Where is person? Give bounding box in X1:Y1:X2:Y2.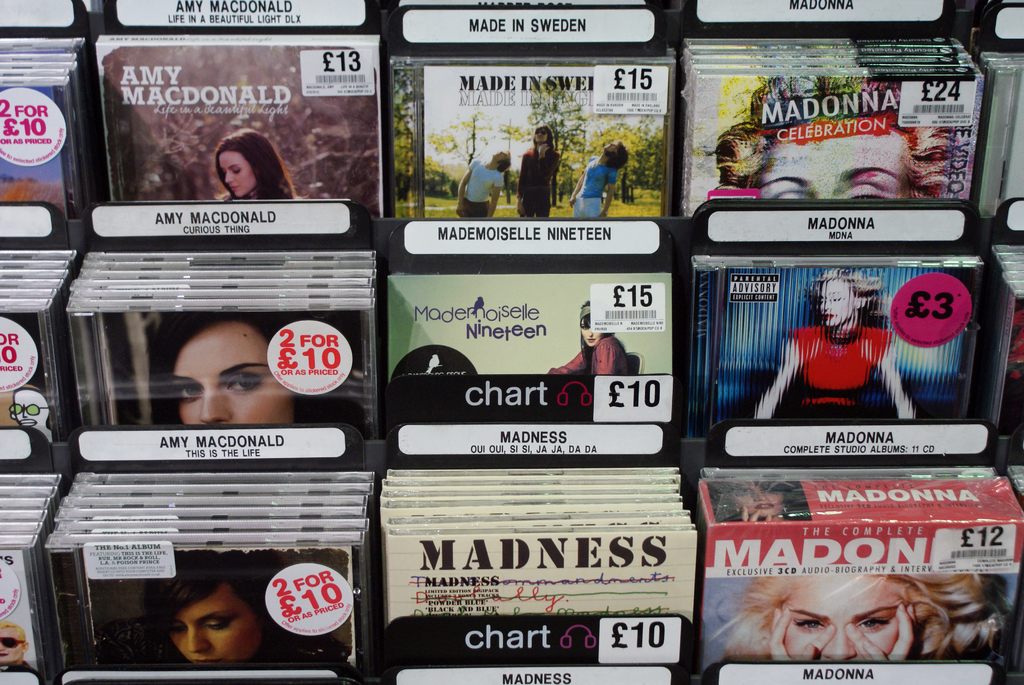
140:554:276:664.
